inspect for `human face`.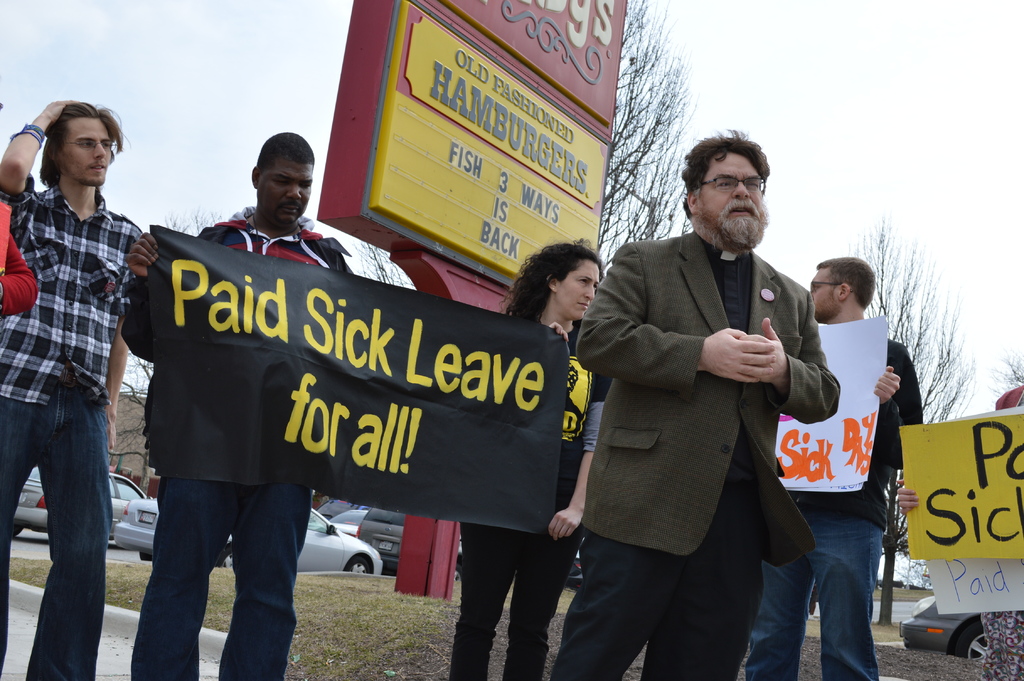
Inspection: (702, 155, 765, 248).
